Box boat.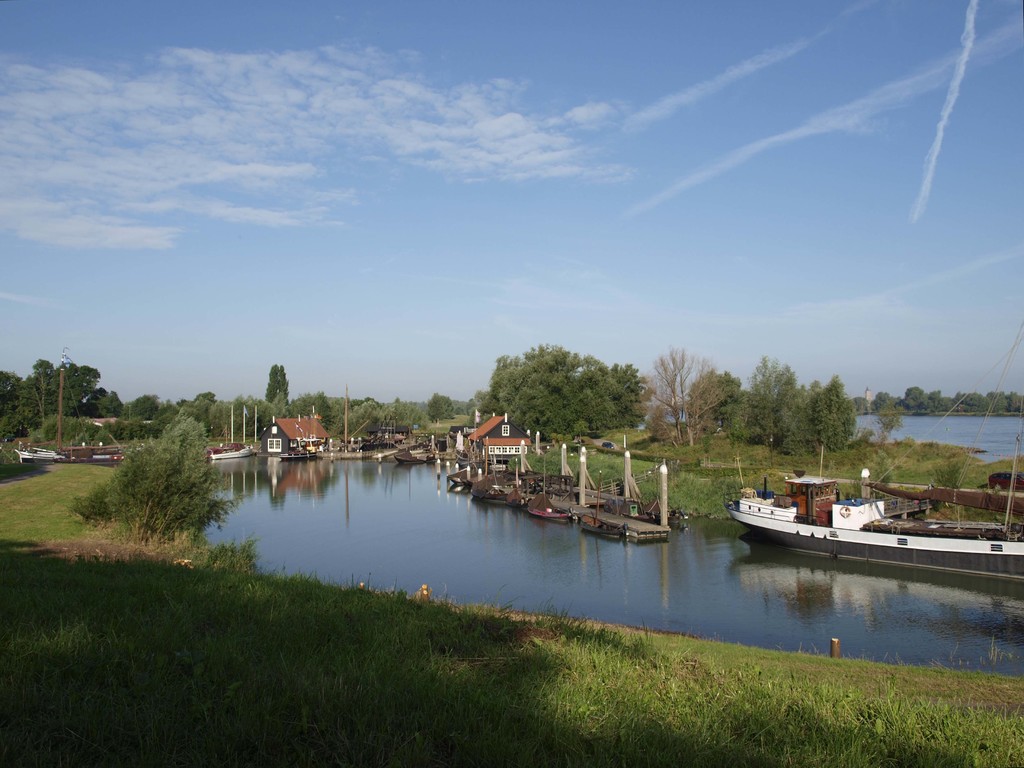
572:467:625:542.
